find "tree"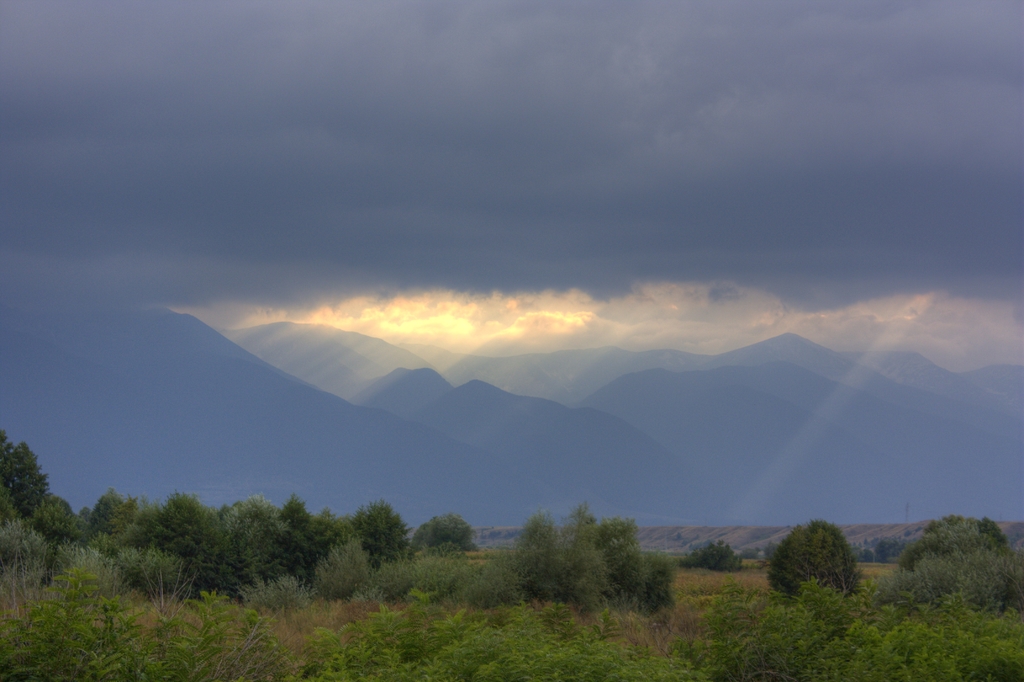
x1=70, y1=499, x2=98, y2=537
